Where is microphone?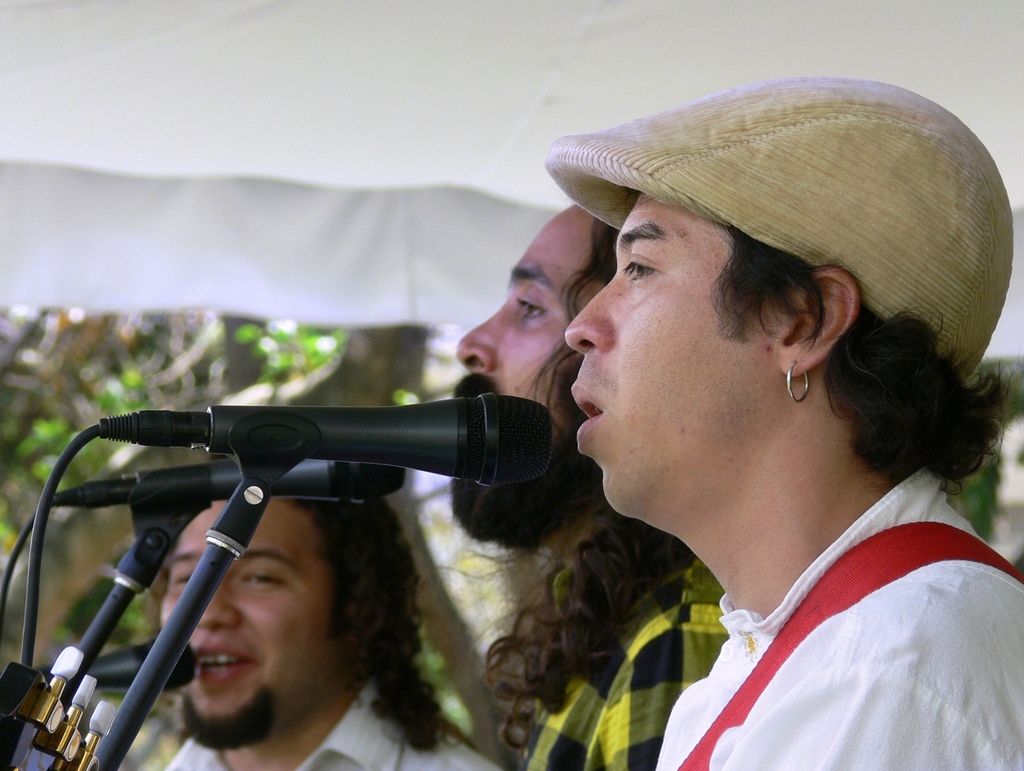
29,627,201,690.
